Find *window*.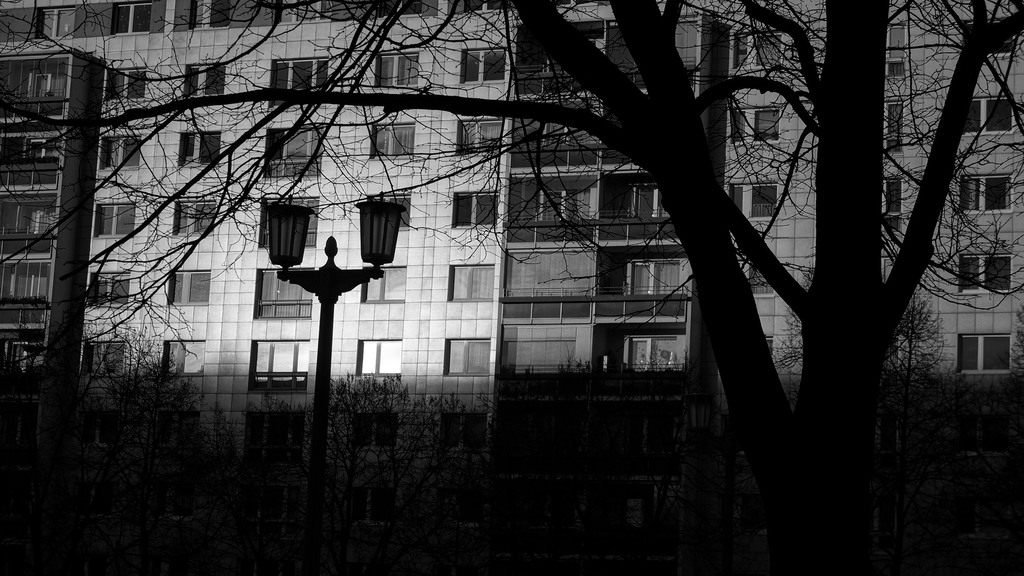
(180,131,218,169).
